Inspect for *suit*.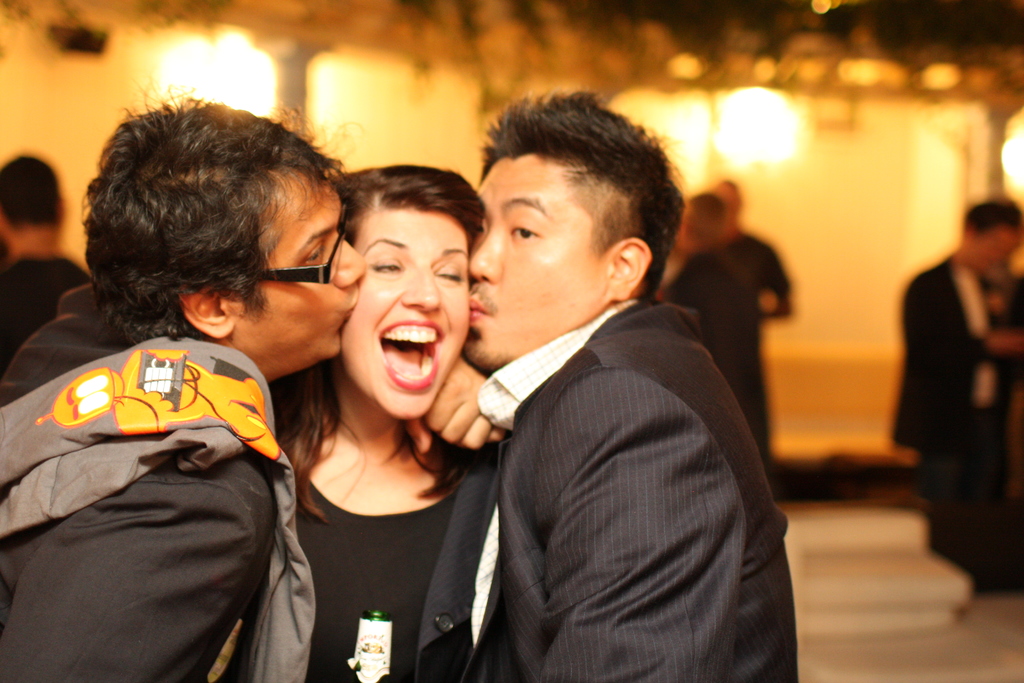
Inspection: left=419, top=296, right=801, bottom=682.
